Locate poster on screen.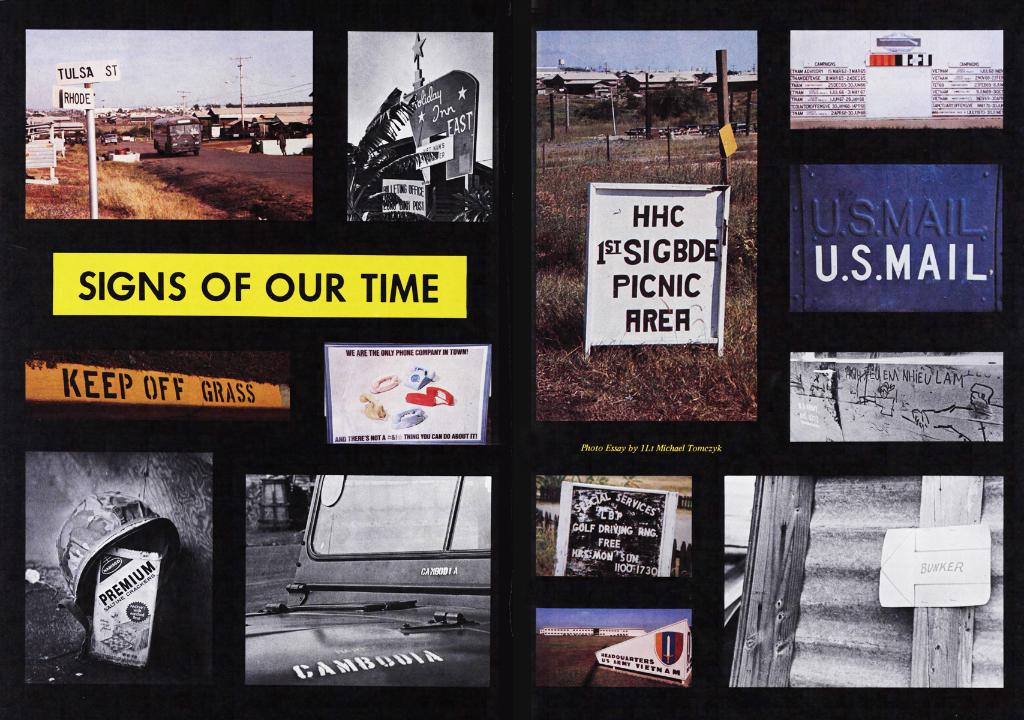
On screen at 588/193/724/337.
